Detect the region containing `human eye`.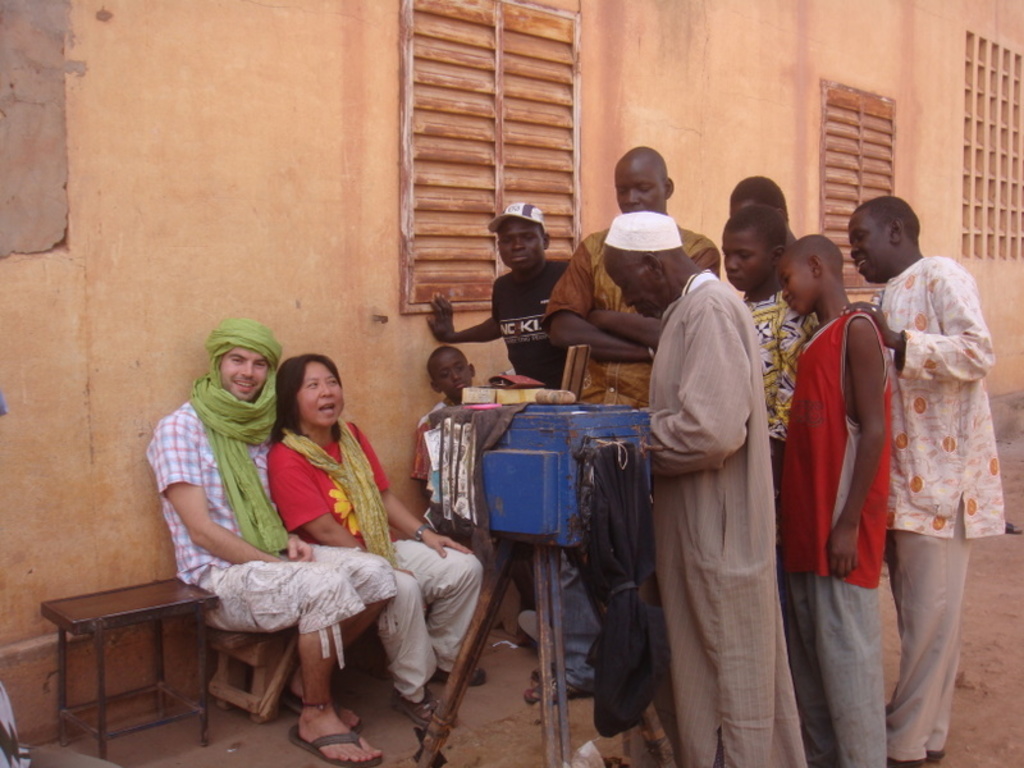
locate(305, 378, 320, 390).
